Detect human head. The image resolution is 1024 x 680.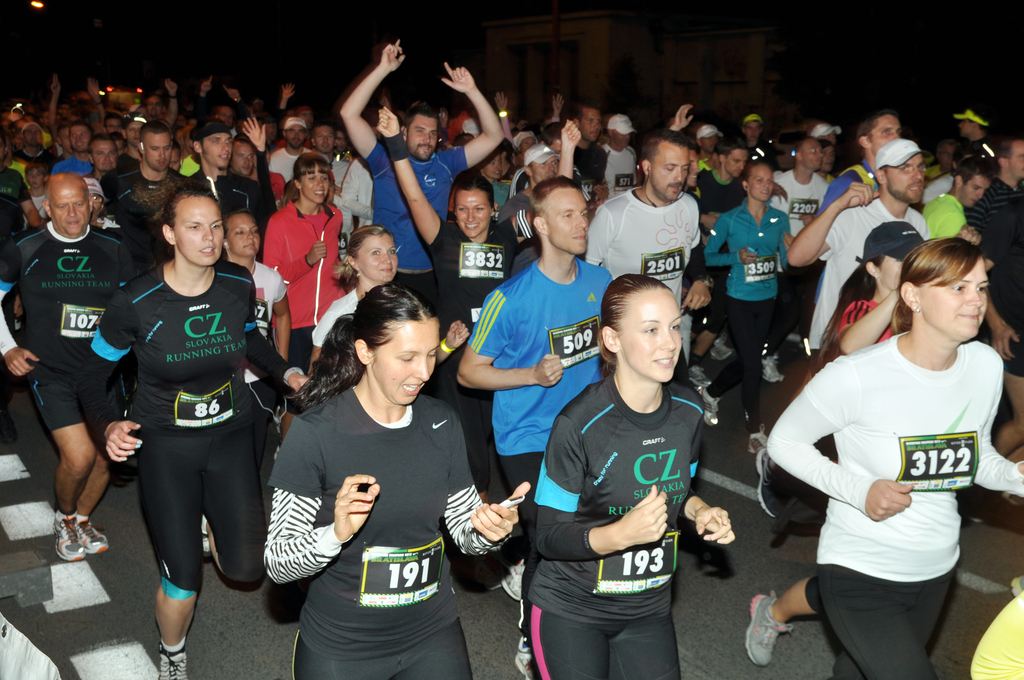
rect(25, 165, 44, 185).
